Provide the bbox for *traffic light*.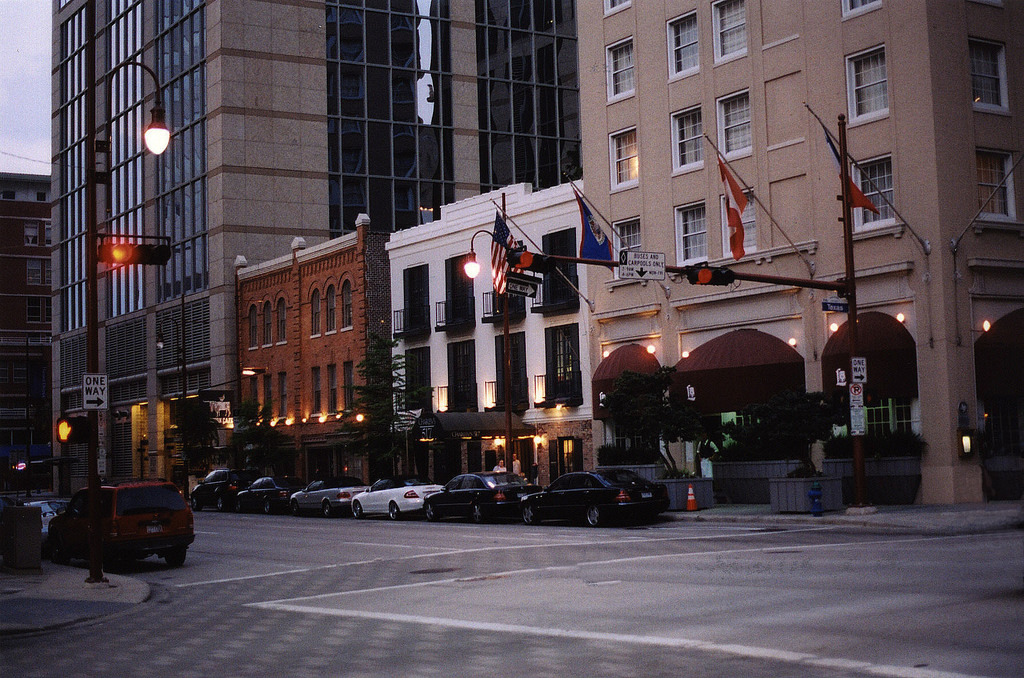
box(689, 269, 735, 287).
